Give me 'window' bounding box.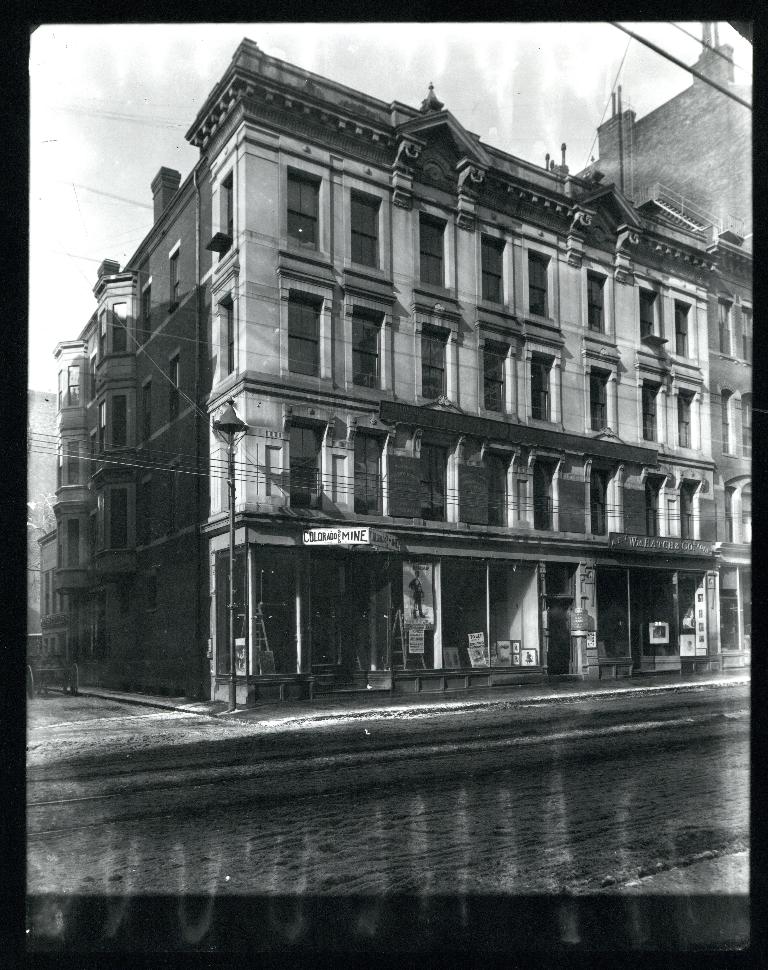
BBox(675, 298, 692, 354).
